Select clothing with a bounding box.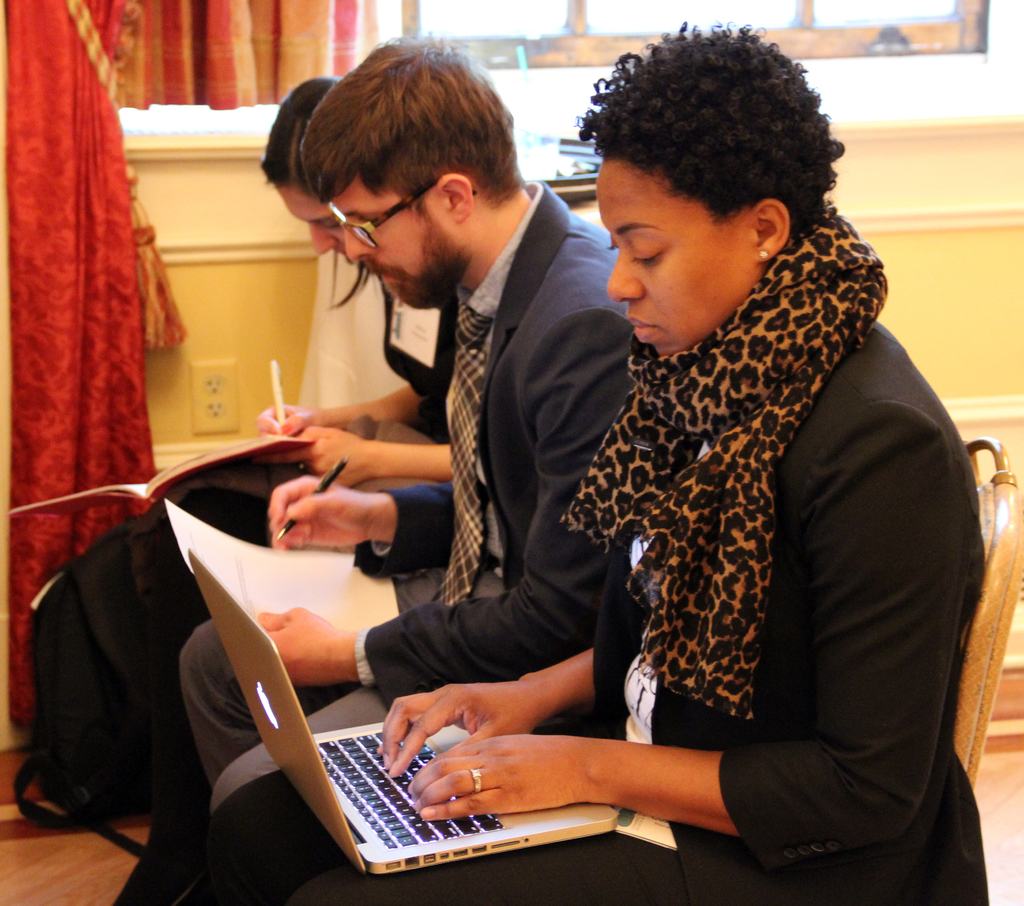
Rect(102, 279, 467, 805).
